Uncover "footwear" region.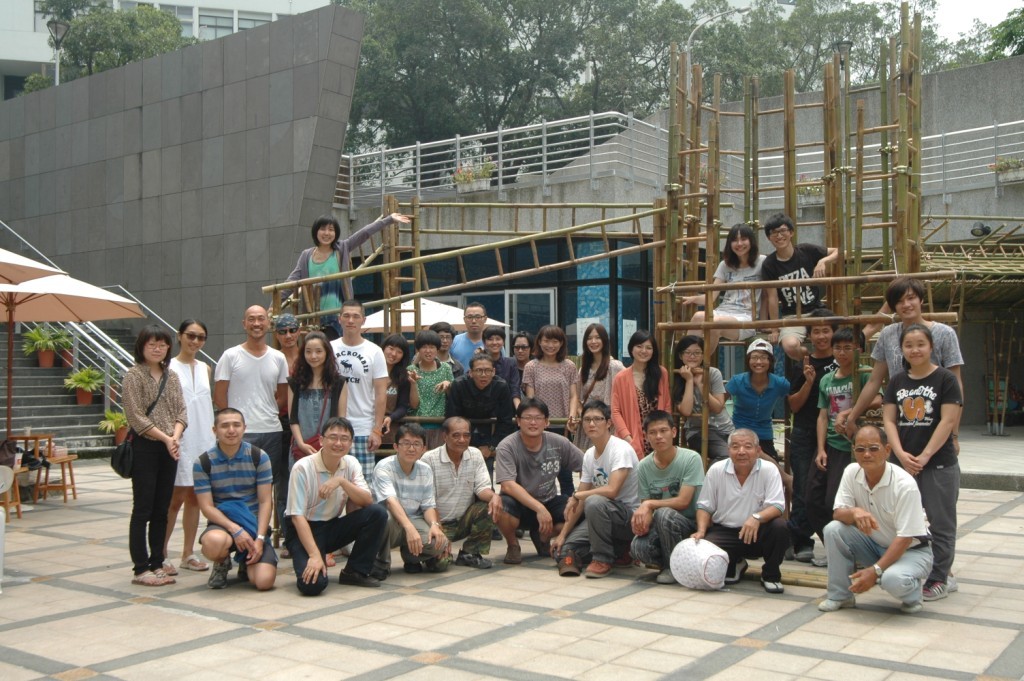
Uncovered: (820,586,858,612).
